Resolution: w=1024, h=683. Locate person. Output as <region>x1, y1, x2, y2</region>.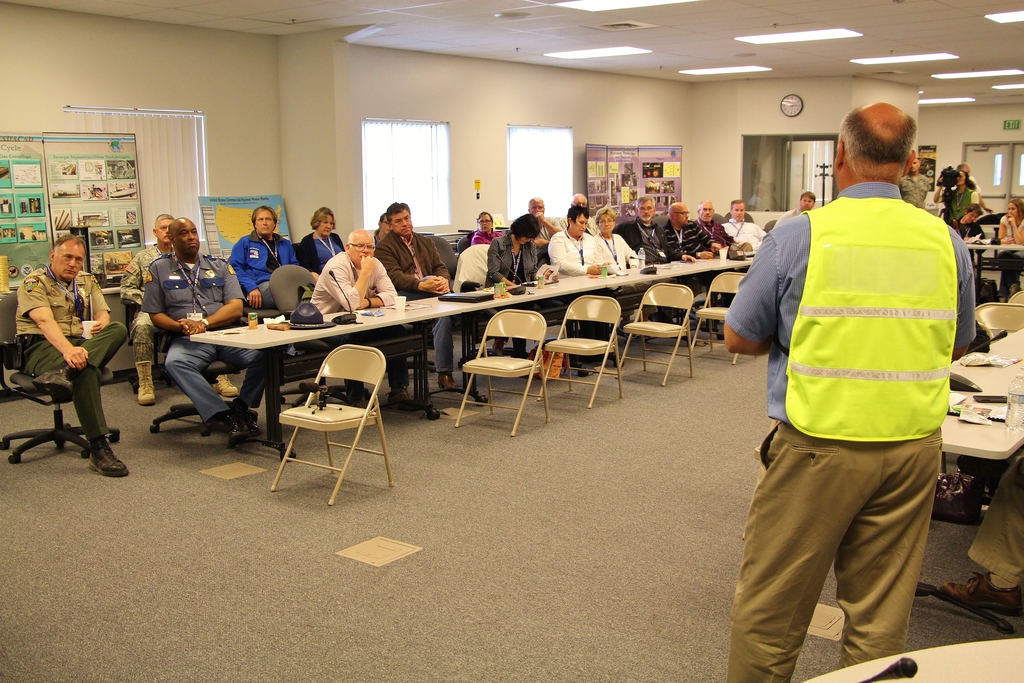
<region>12, 224, 132, 480</region>.
